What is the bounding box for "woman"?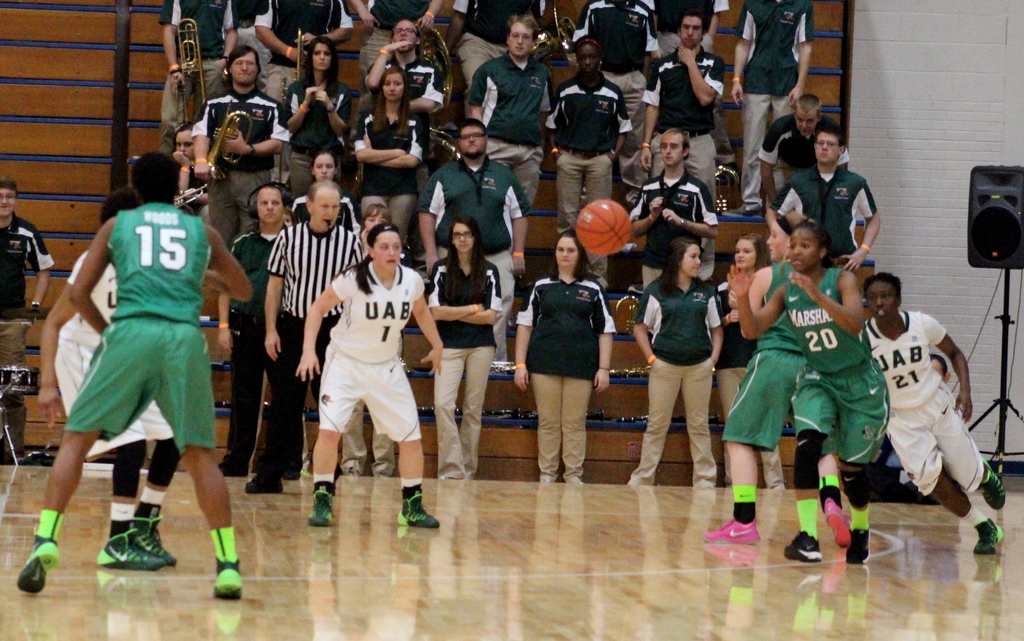
[424,212,501,480].
